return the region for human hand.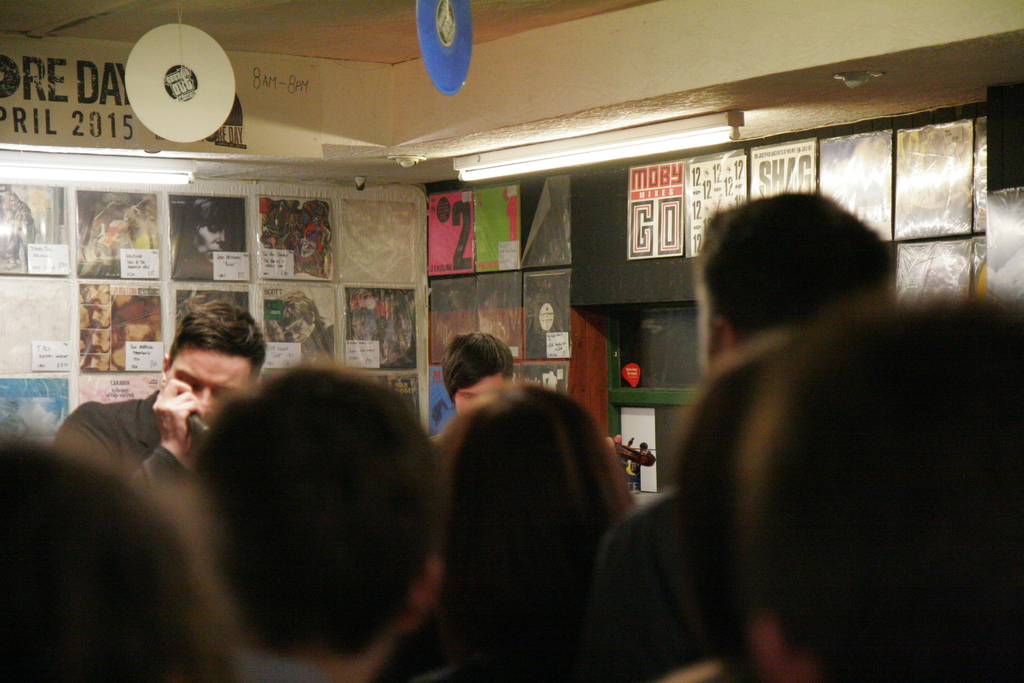
<bbox>605, 433, 623, 462</bbox>.
